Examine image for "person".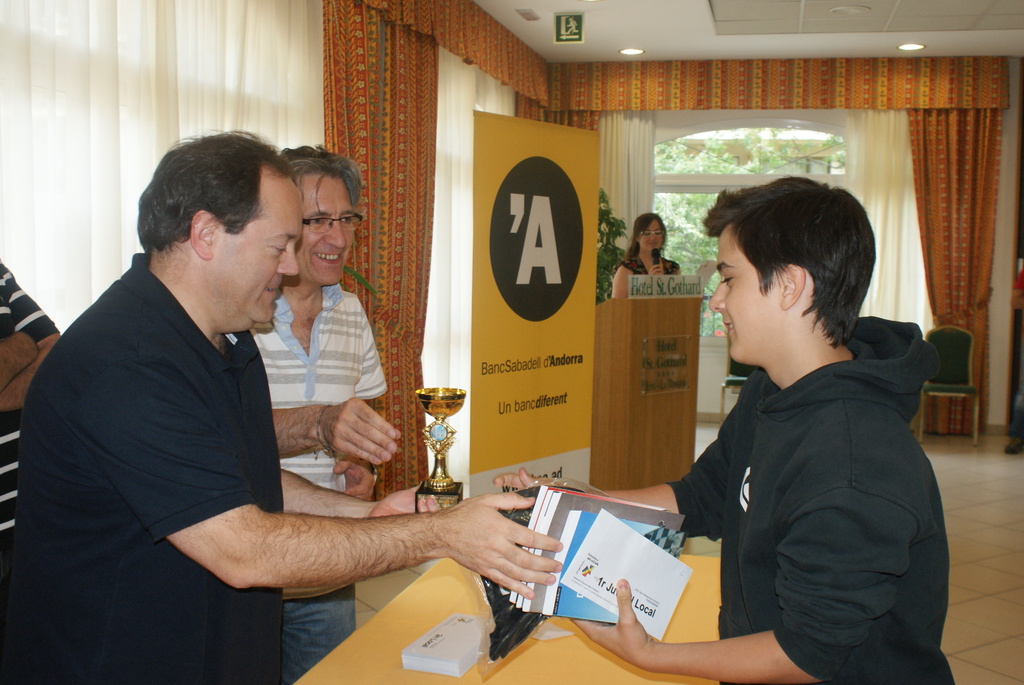
Examination result: select_region(651, 142, 958, 684).
